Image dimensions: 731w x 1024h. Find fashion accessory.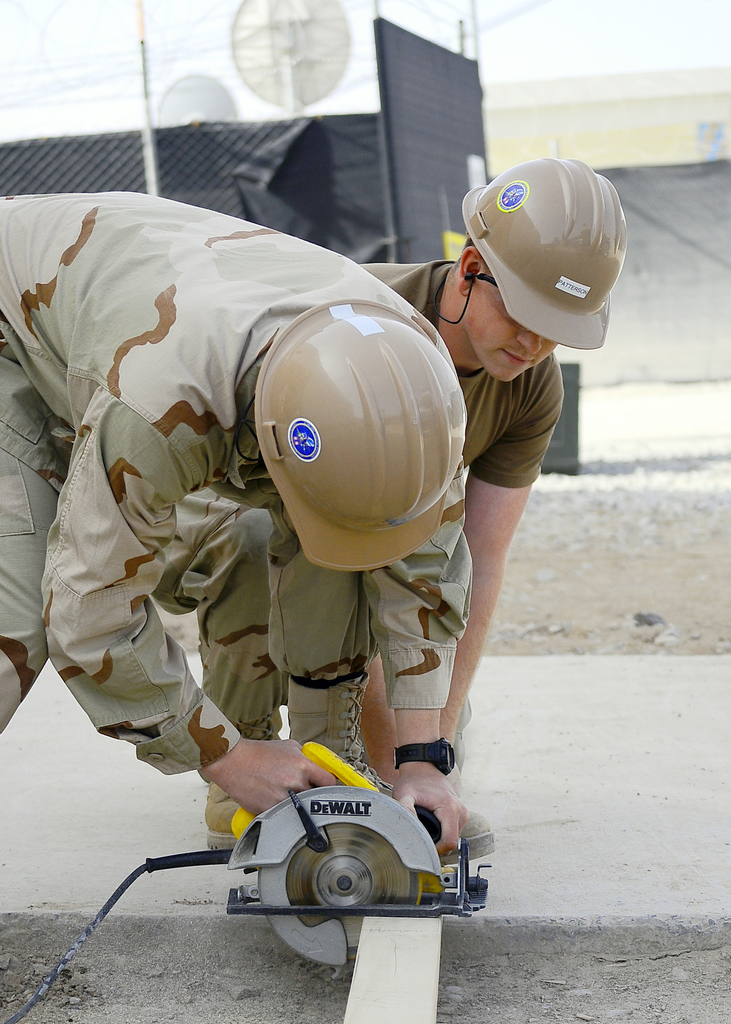
<box>393,735,456,776</box>.
